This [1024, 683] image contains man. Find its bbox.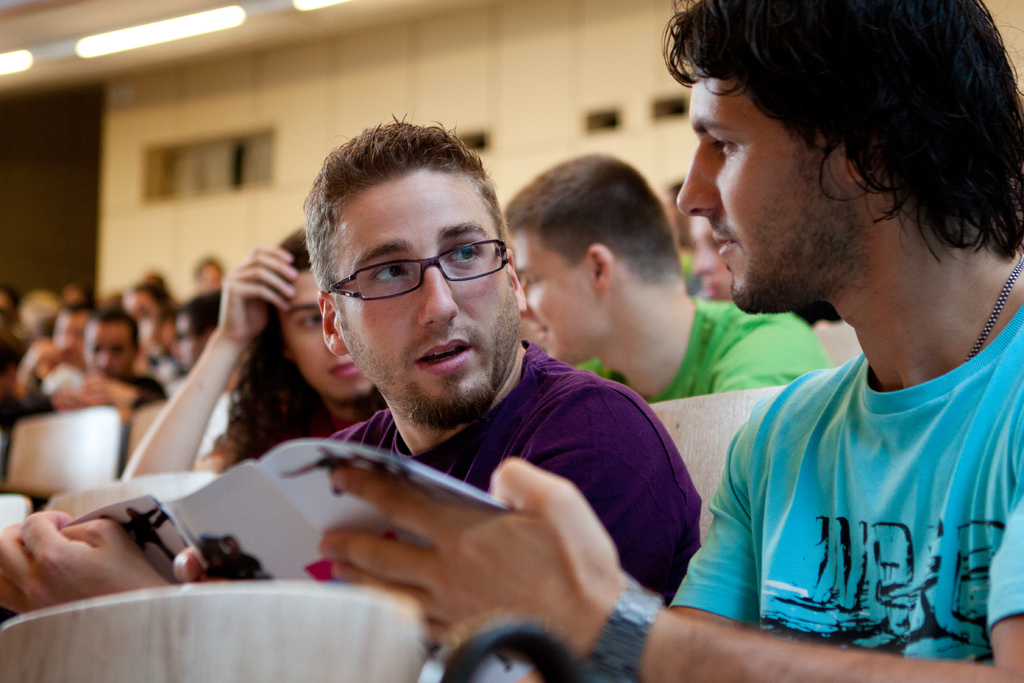
box=[0, 119, 699, 682].
